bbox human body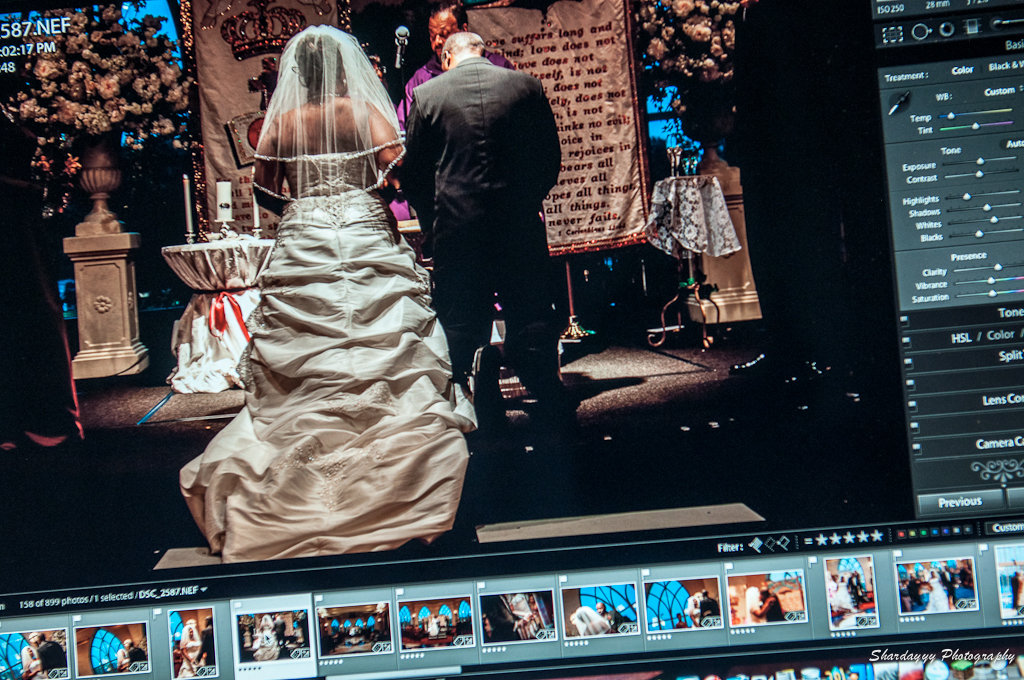
bbox=[396, 4, 507, 137]
